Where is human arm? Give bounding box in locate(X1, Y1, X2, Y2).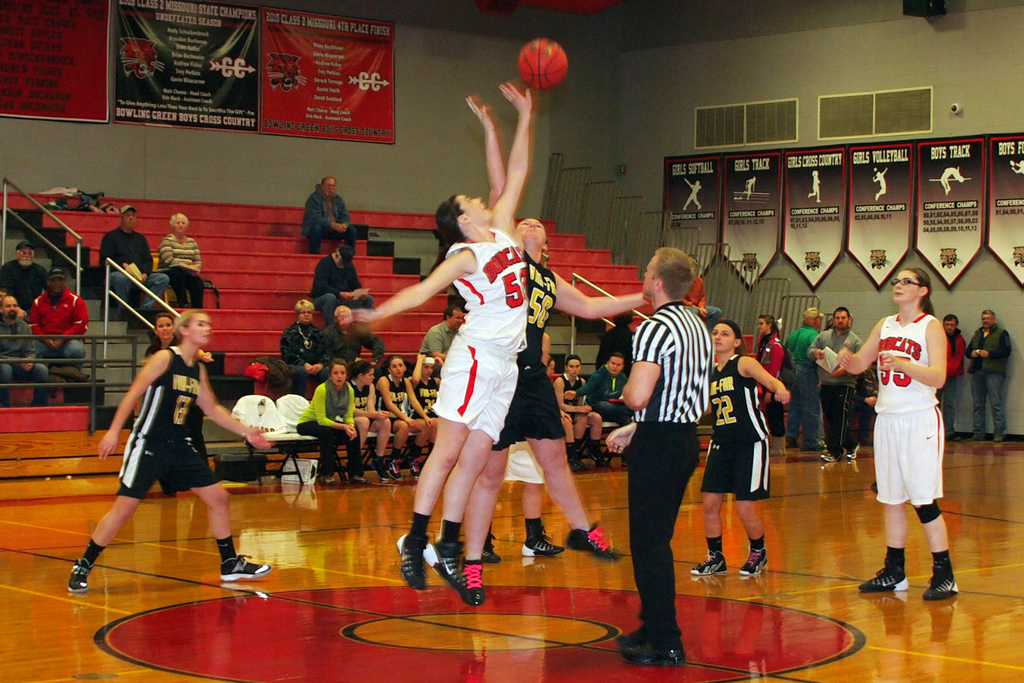
locate(553, 272, 642, 323).
